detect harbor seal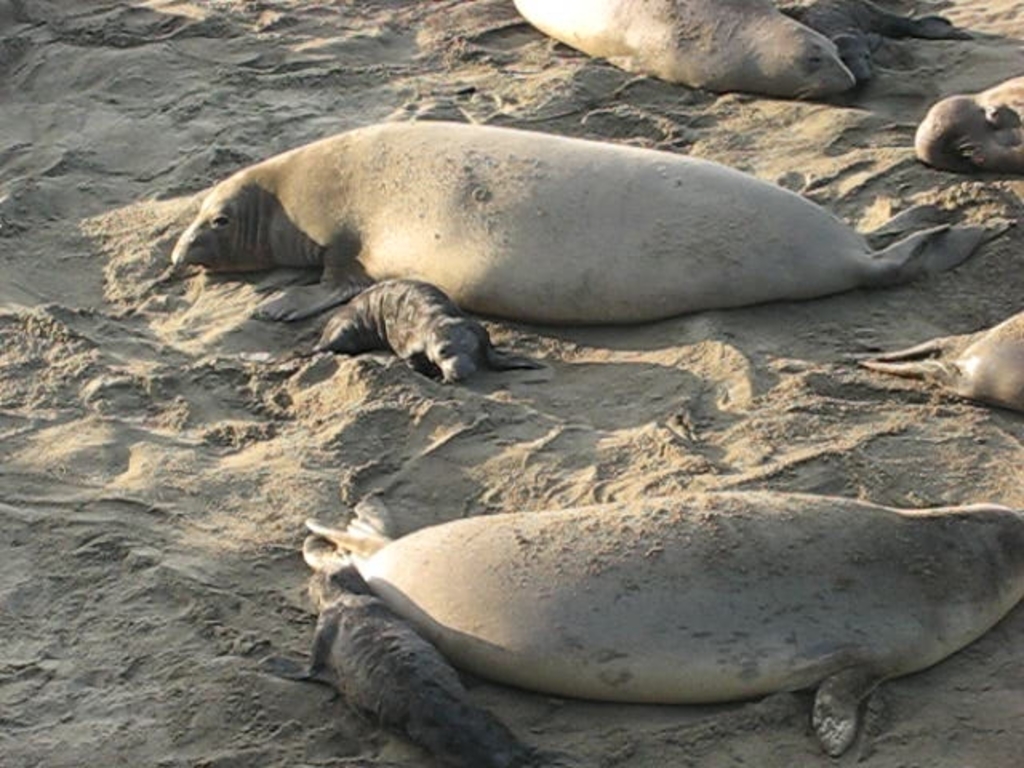
box=[301, 282, 544, 392]
